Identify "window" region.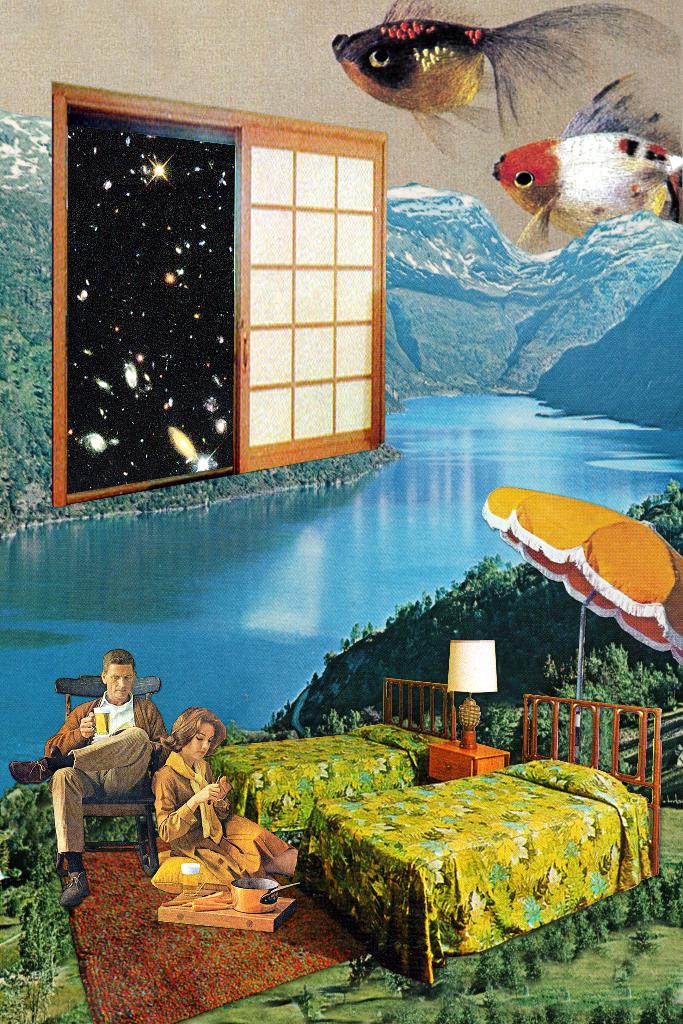
Region: <region>62, 75, 389, 509</region>.
